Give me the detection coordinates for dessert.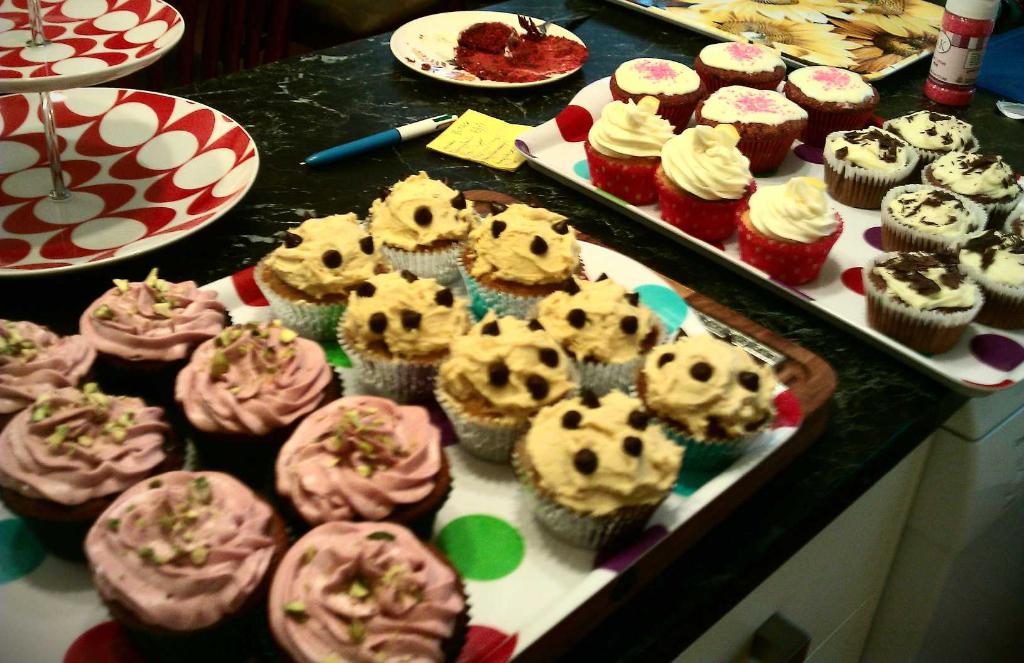
select_region(814, 129, 910, 208).
